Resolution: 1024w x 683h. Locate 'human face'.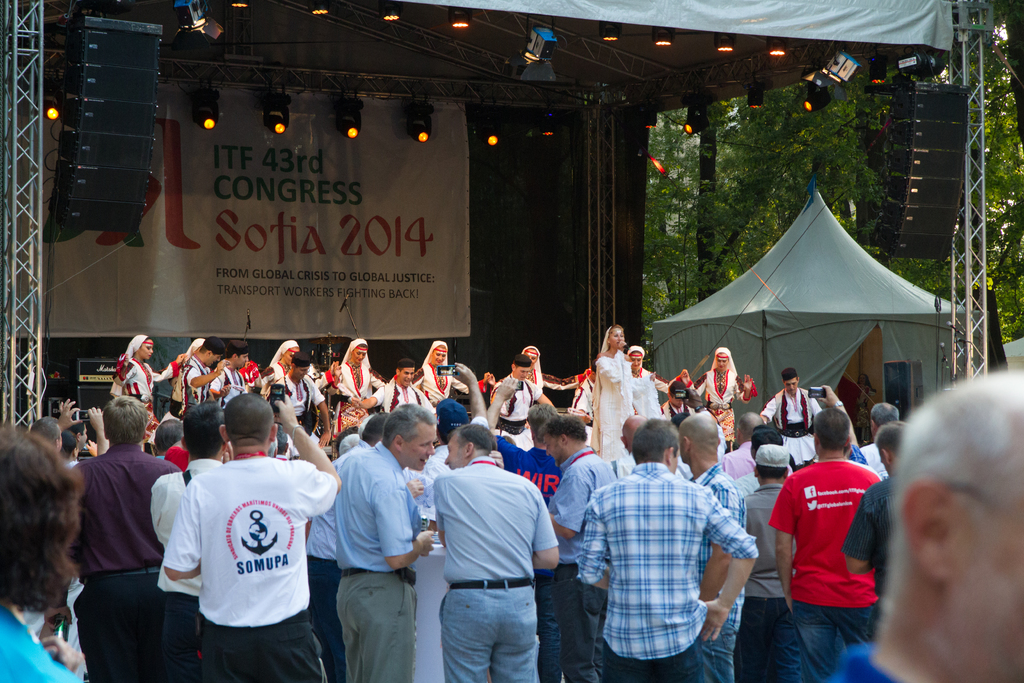
bbox(237, 350, 249, 366).
